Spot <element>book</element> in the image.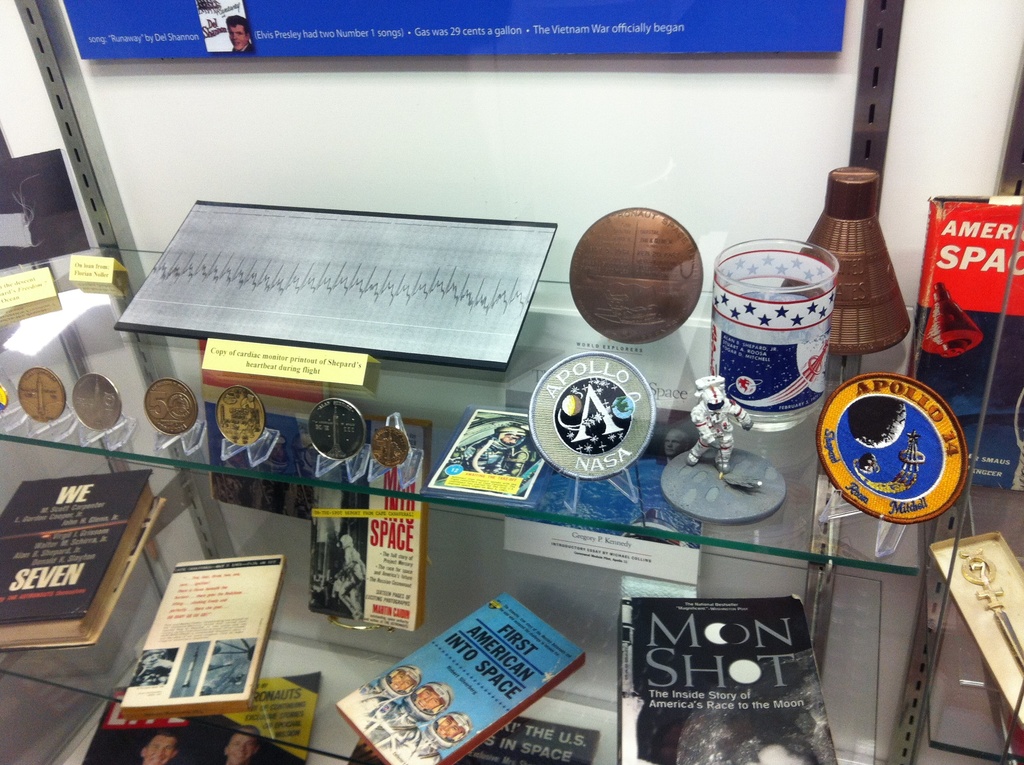
<element>book</element> found at 121/557/284/709.
